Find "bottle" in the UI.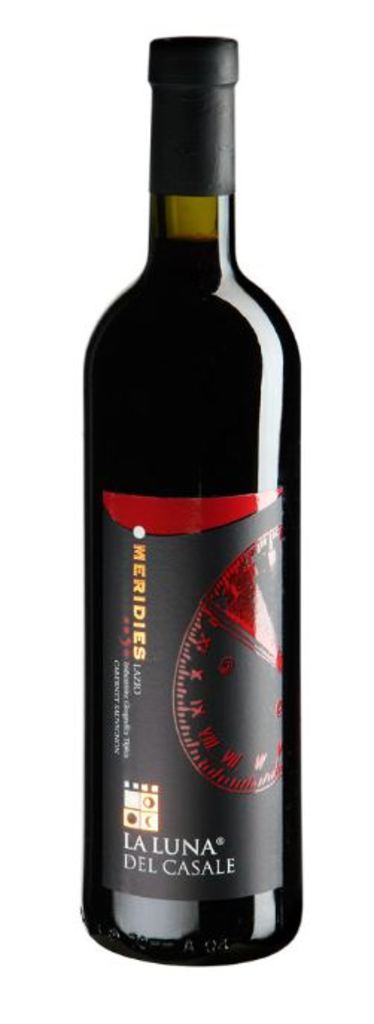
UI element at <bbox>83, 36, 305, 966</bbox>.
